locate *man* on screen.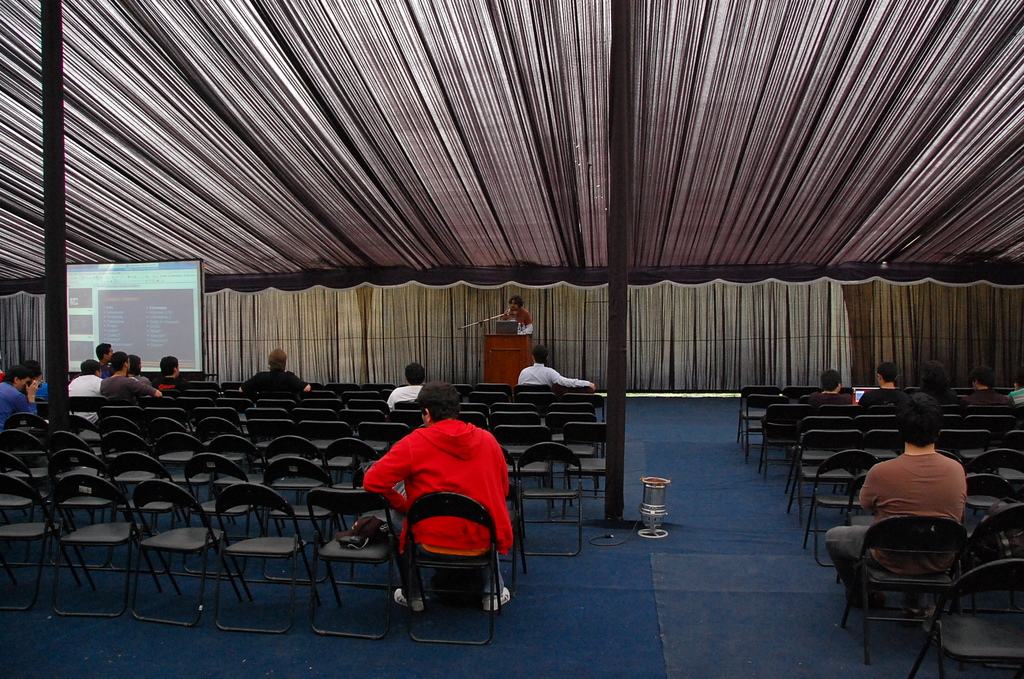
On screen at <bbox>512, 347, 587, 396</bbox>.
